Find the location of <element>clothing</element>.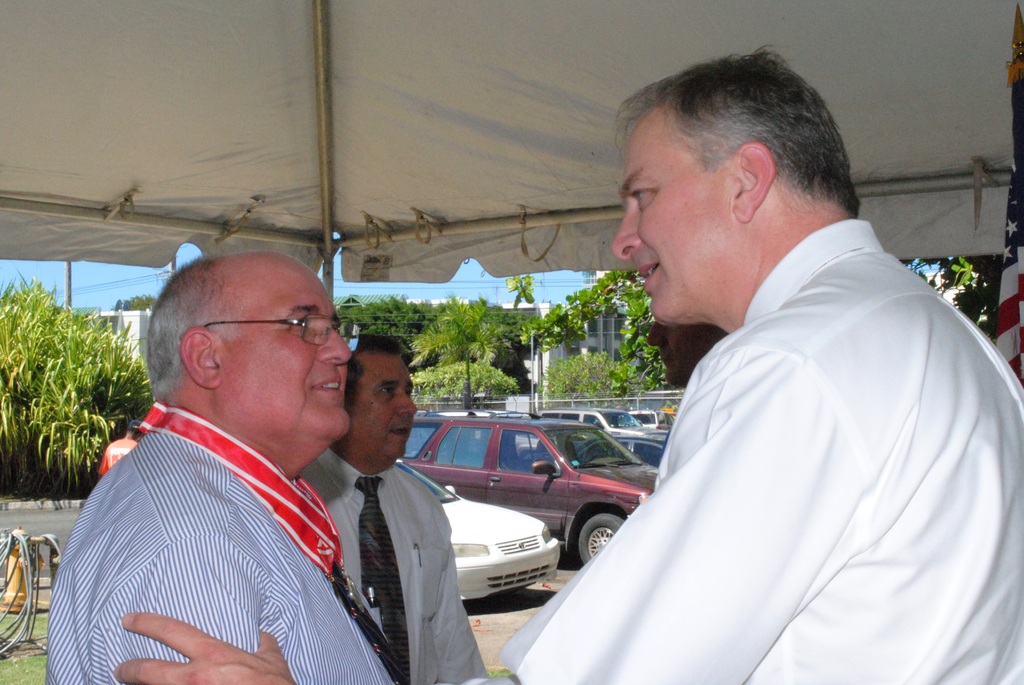
Location: detection(299, 448, 484, 684).
